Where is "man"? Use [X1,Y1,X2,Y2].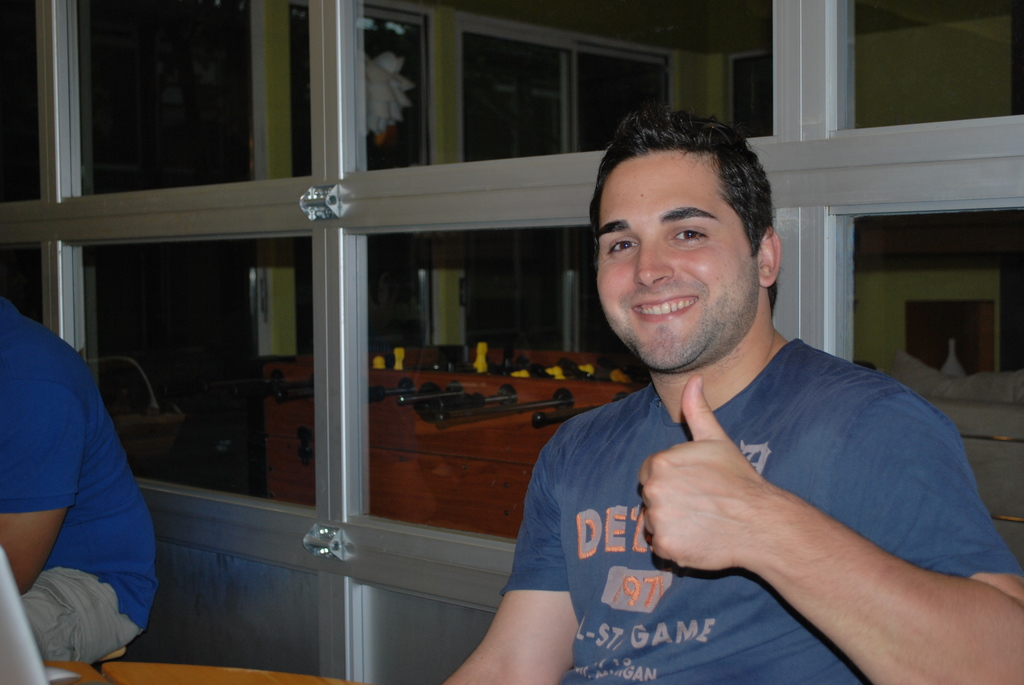
[0,303,164,664].
